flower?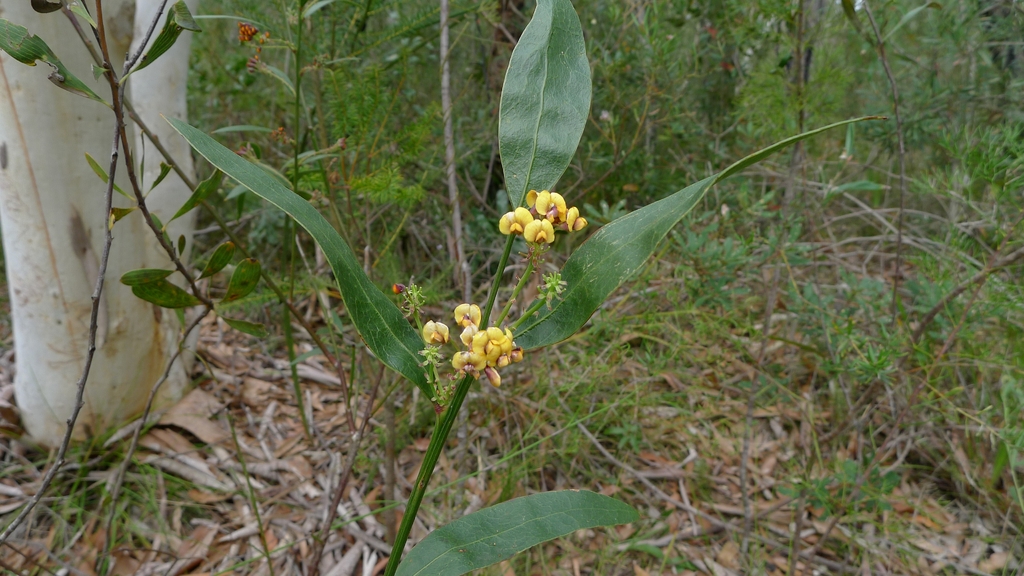
l=452, t=302, r=479, b=326
